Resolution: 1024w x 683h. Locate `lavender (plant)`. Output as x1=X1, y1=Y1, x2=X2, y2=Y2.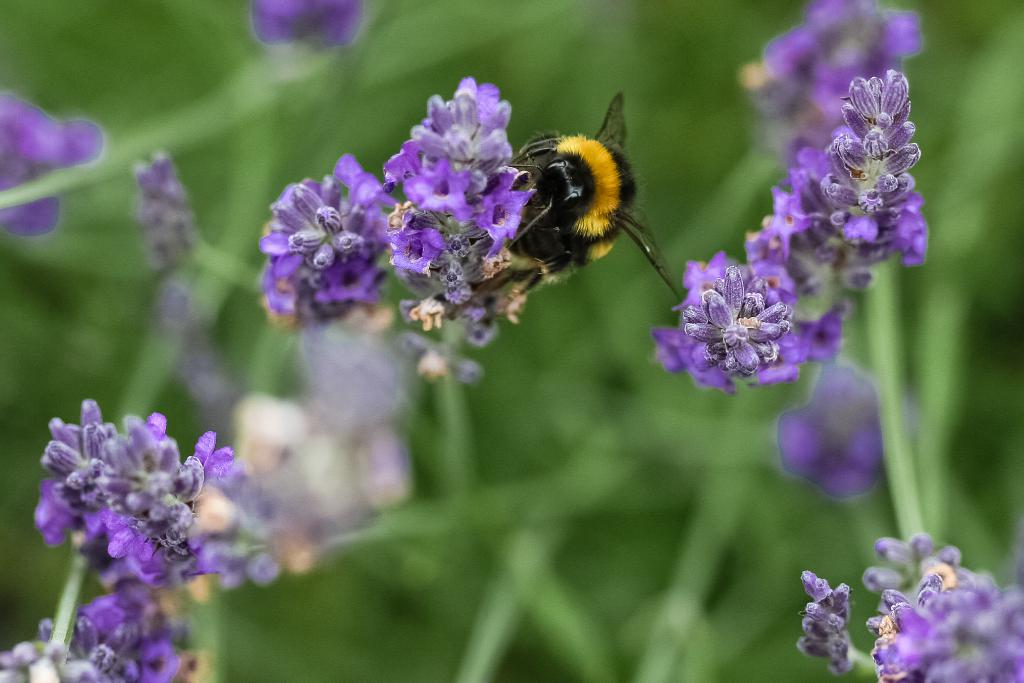
x1=792, y1=529, x2=1023, y2=682.
